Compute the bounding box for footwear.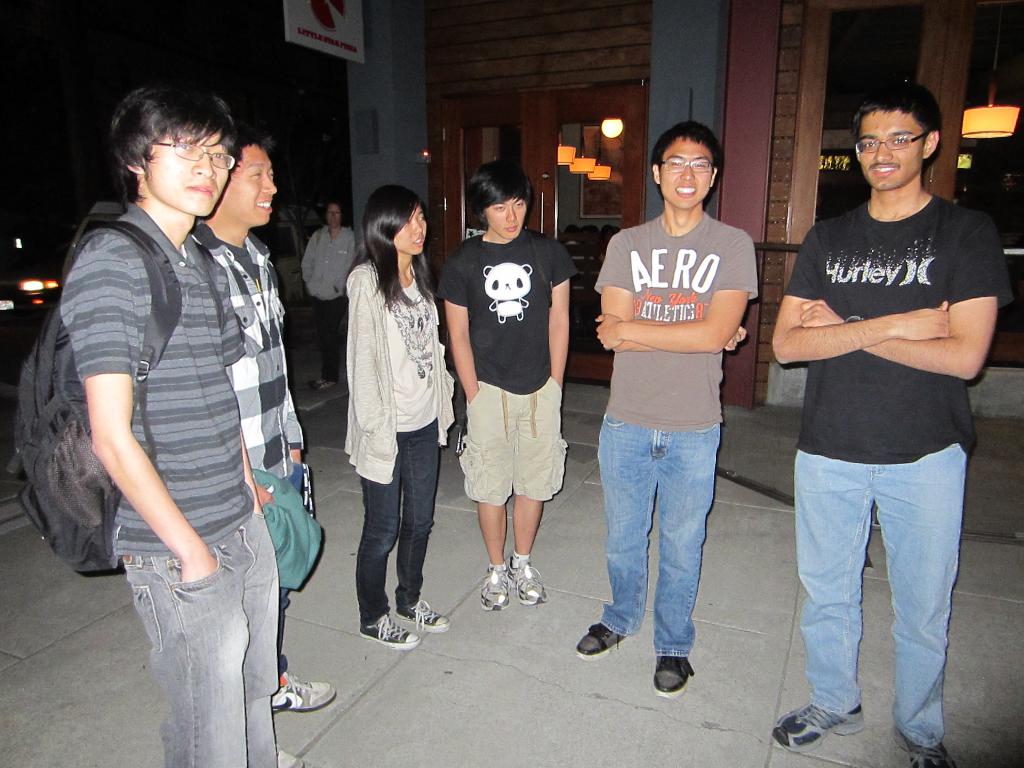
box=[765, 699, 865, 757].
